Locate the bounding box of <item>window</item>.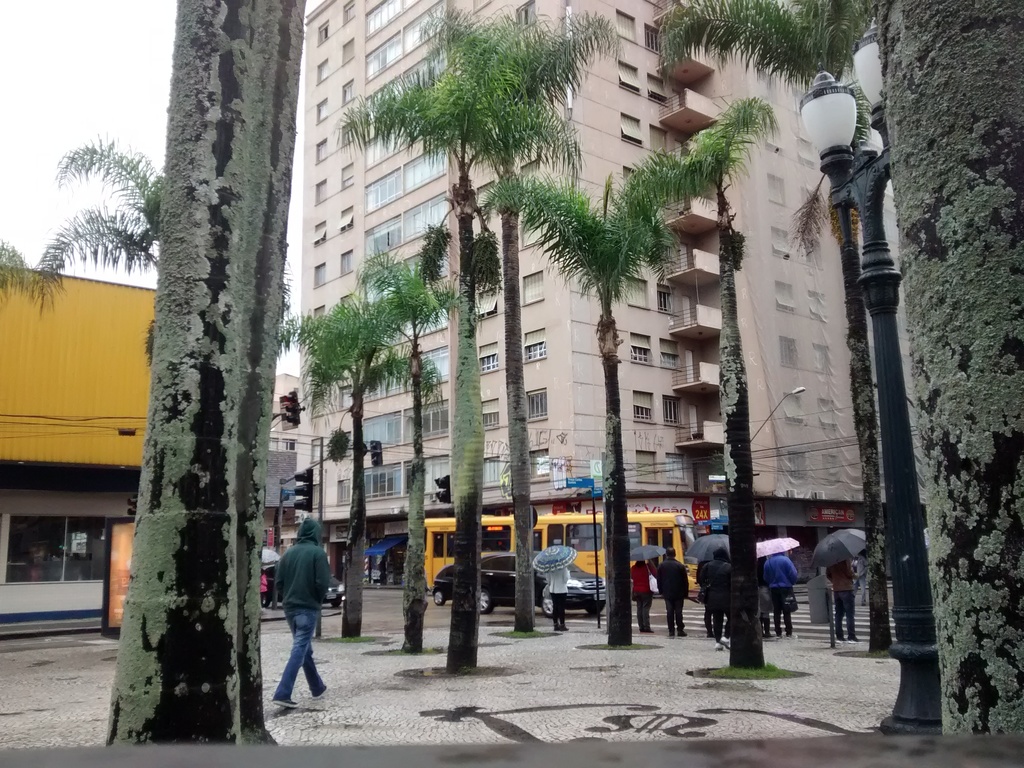
Bounding box: <box>6,501,91,602</box>.
